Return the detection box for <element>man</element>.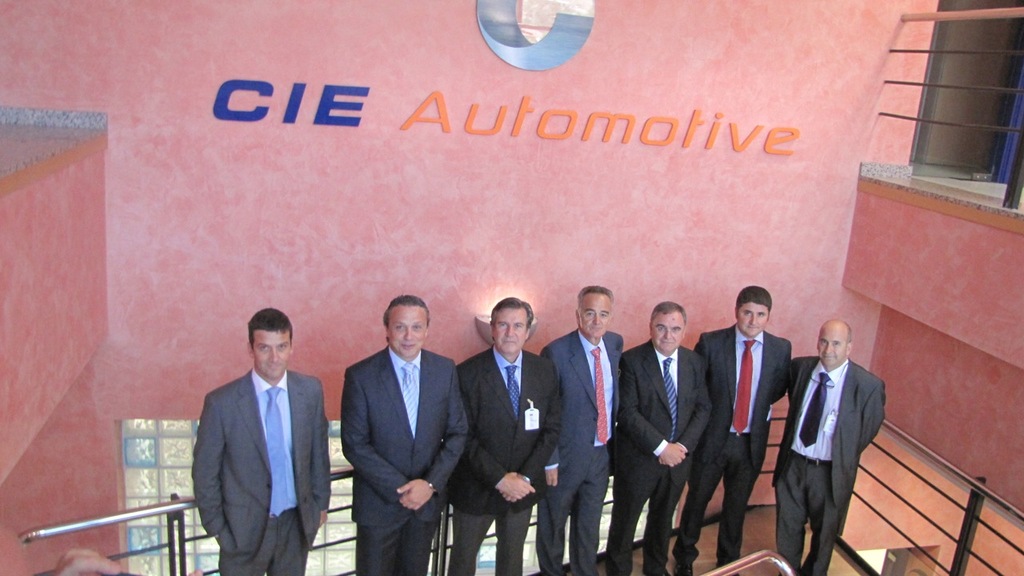
(left=338, top=342, right=481, bottom=575).
